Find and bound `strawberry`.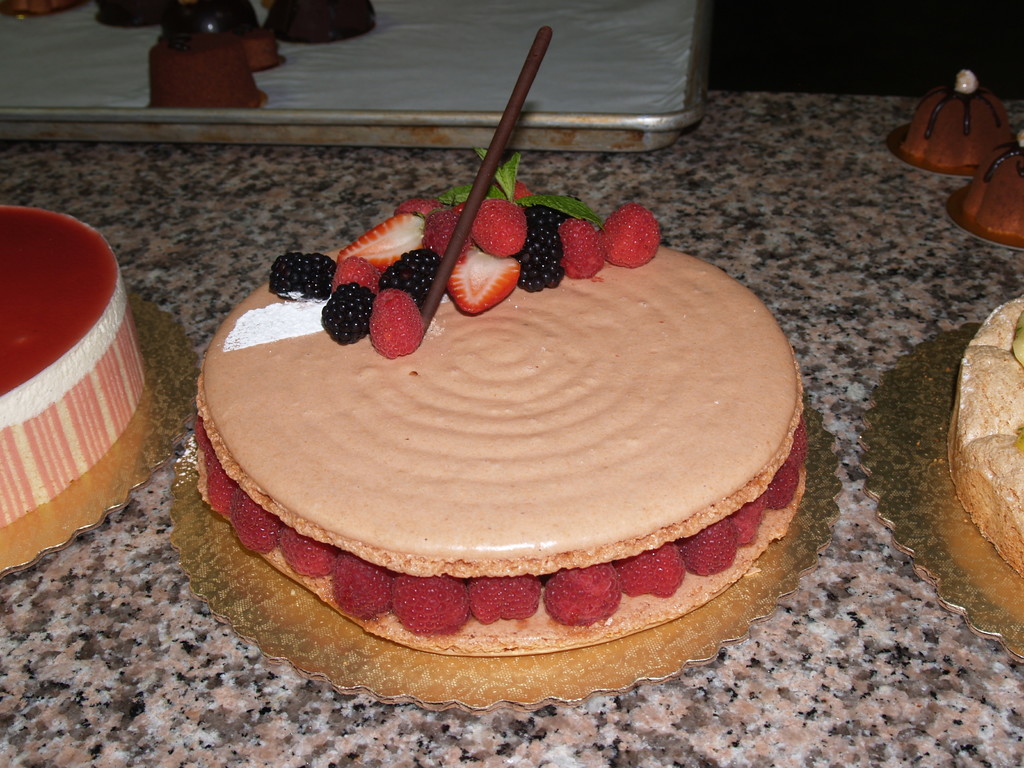
Bound: select_region(786, 422, 813, 466).
